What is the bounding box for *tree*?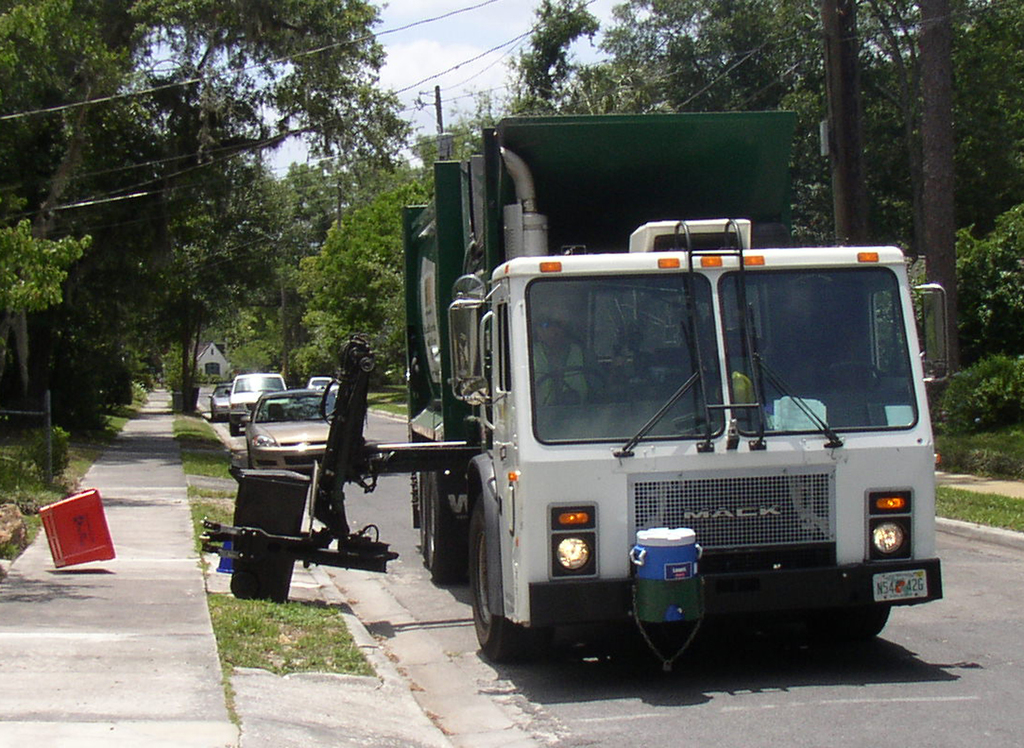
0,0,164,429.
